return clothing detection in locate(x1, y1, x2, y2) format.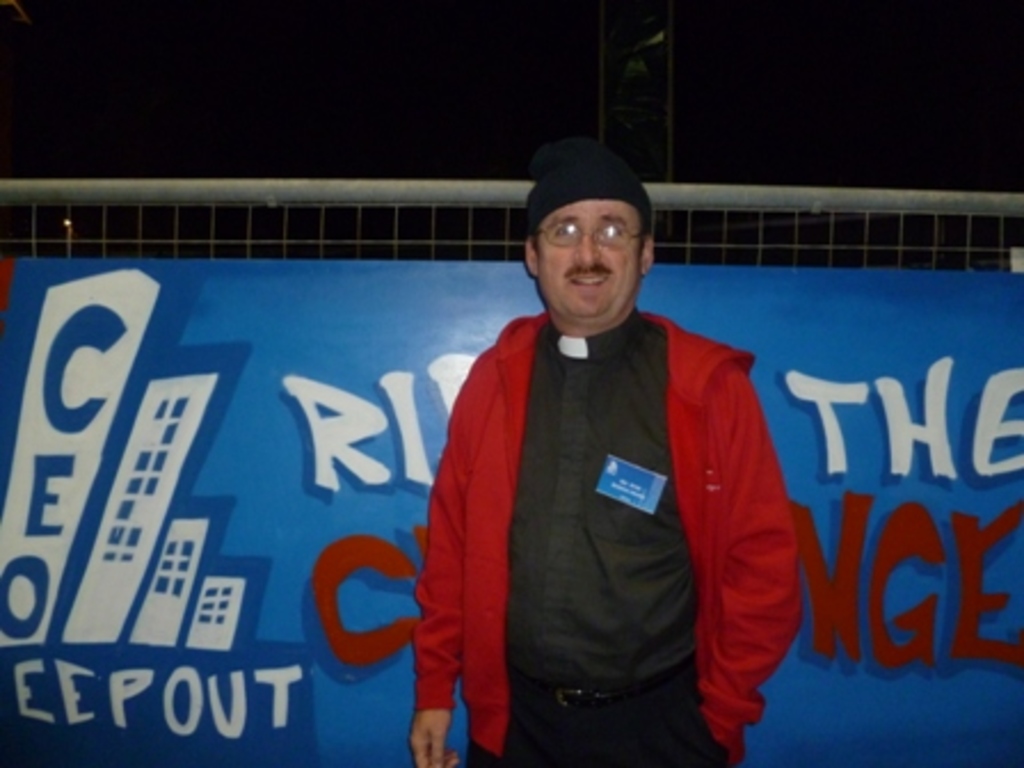
locate(402, 245, 798, 757).
